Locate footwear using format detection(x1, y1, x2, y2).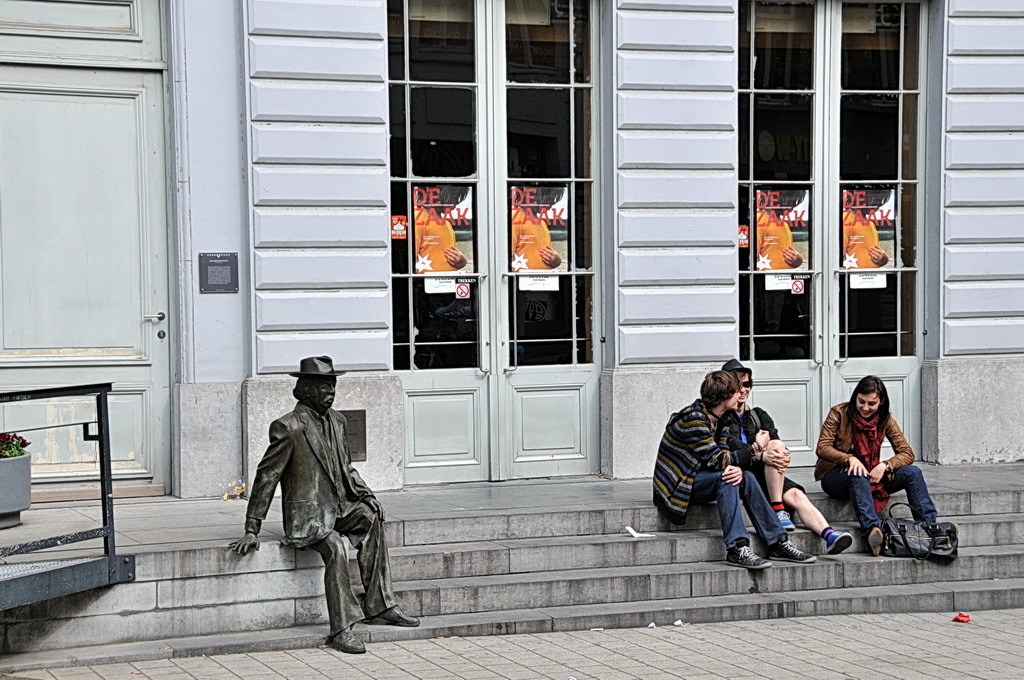
detection(868, 527, 880, 554).
